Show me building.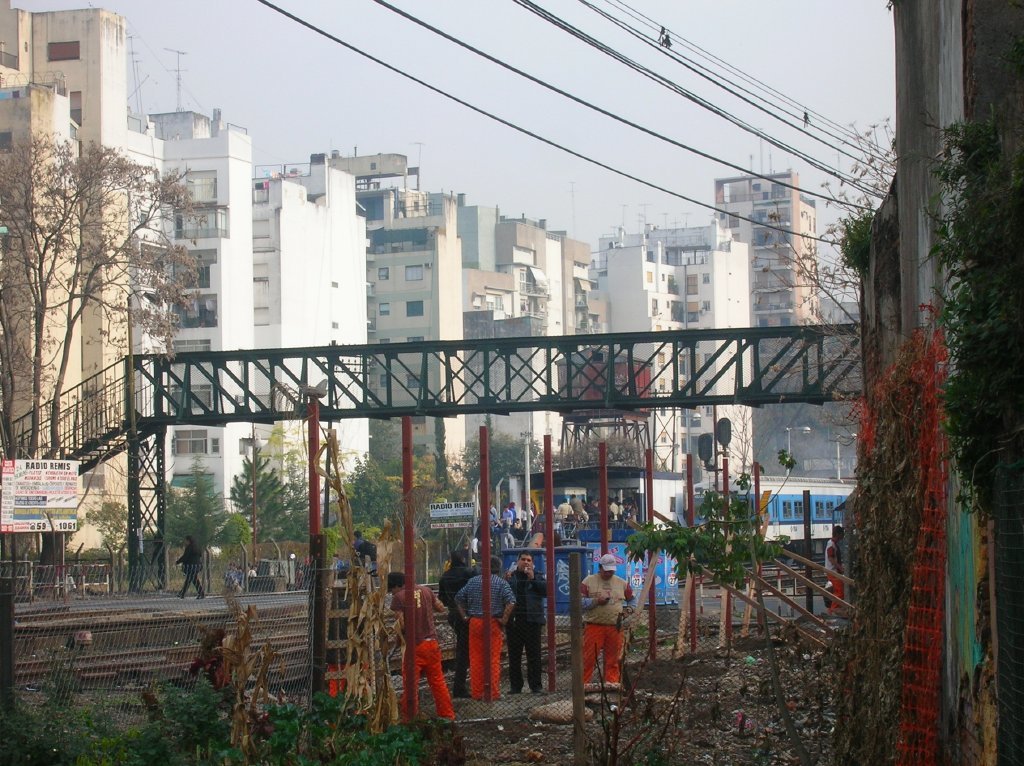
building is here: 255,161,374,508.
